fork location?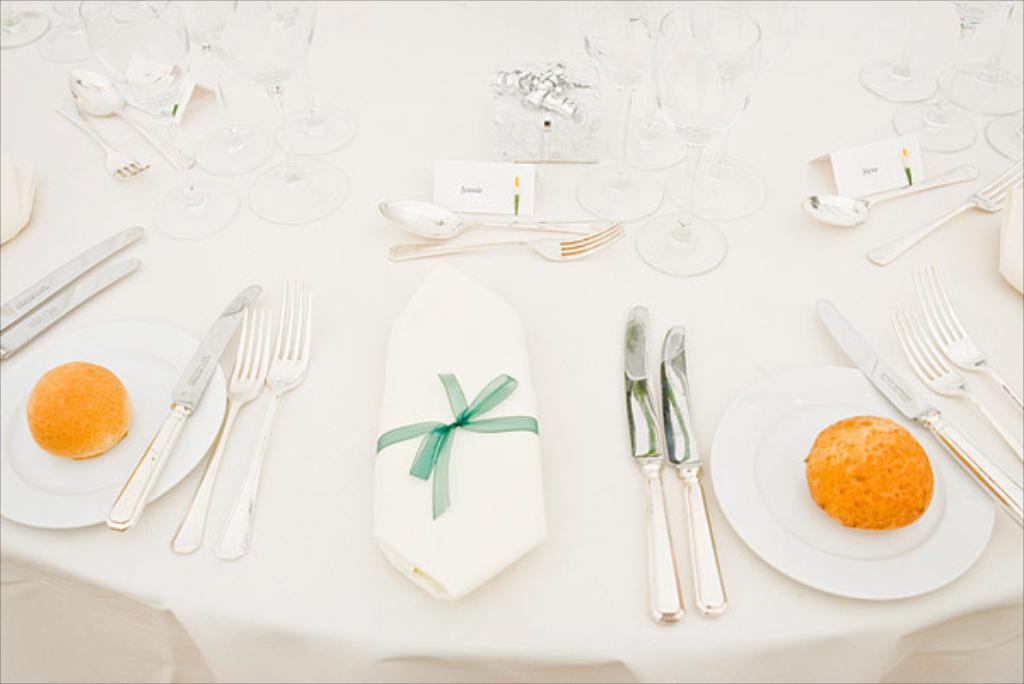
select_region(169, 305, 270, 554)
